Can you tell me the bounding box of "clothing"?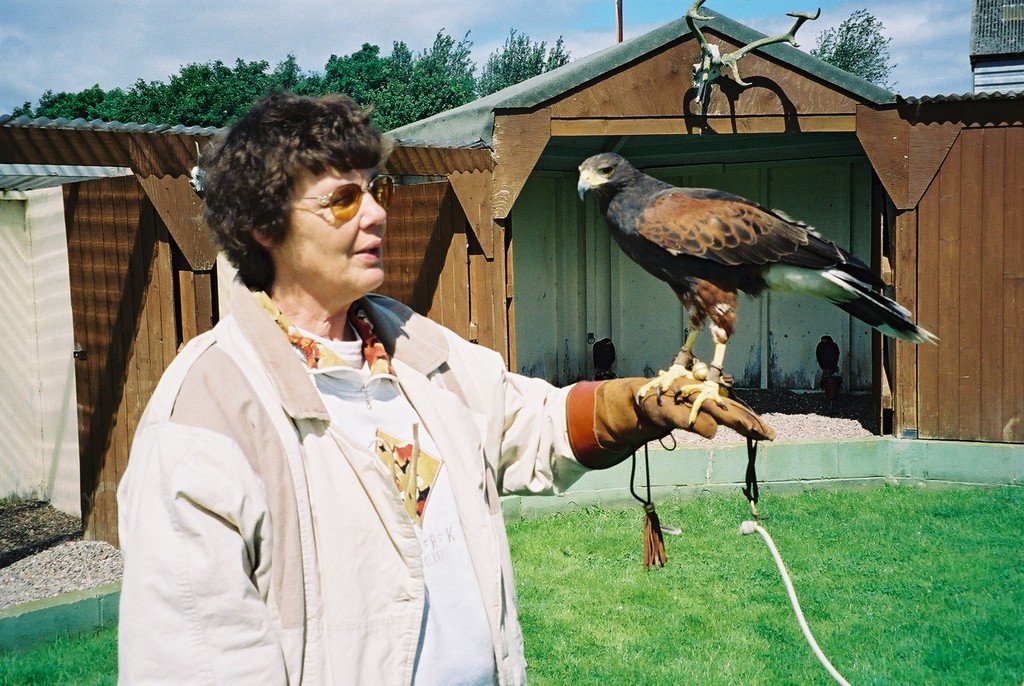
(120,254,566,685).
